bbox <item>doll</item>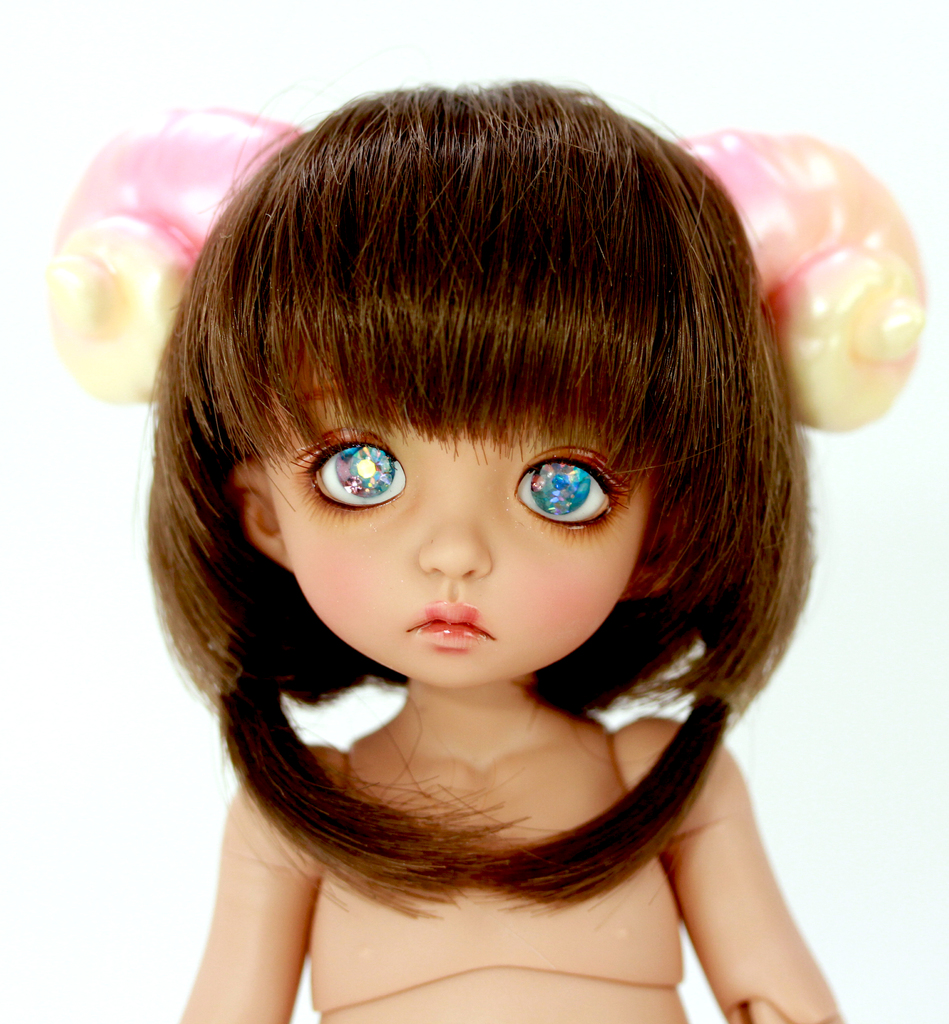
(x1=93, y1=74, x2=895, y2=1023)
